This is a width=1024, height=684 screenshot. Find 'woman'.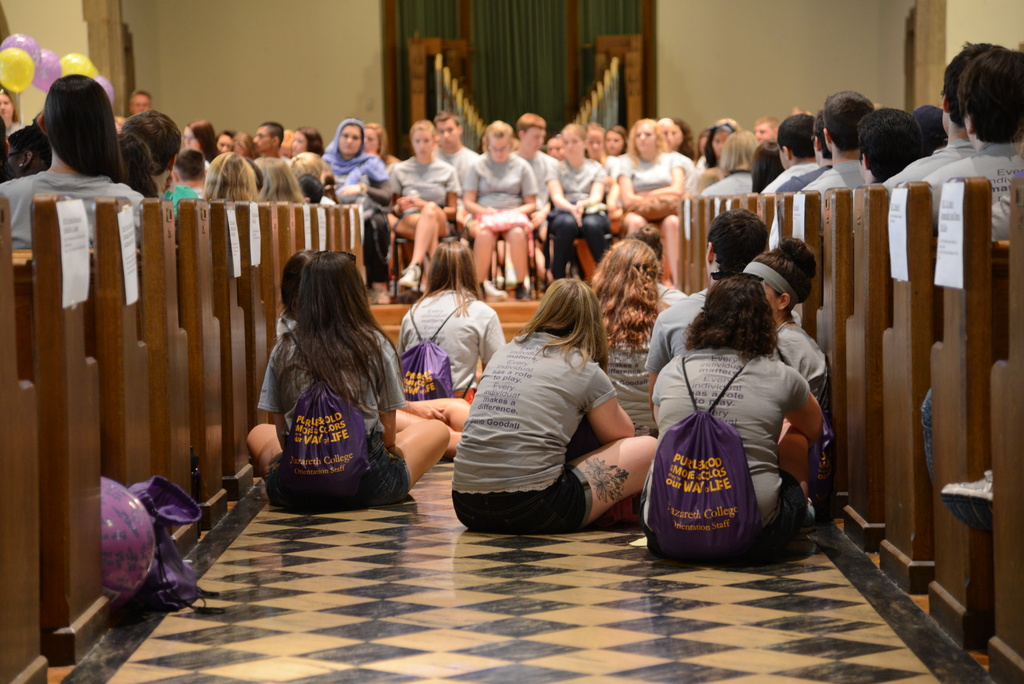
Bounding box: [x1=588, y1=245, x2=658, y2=441].
